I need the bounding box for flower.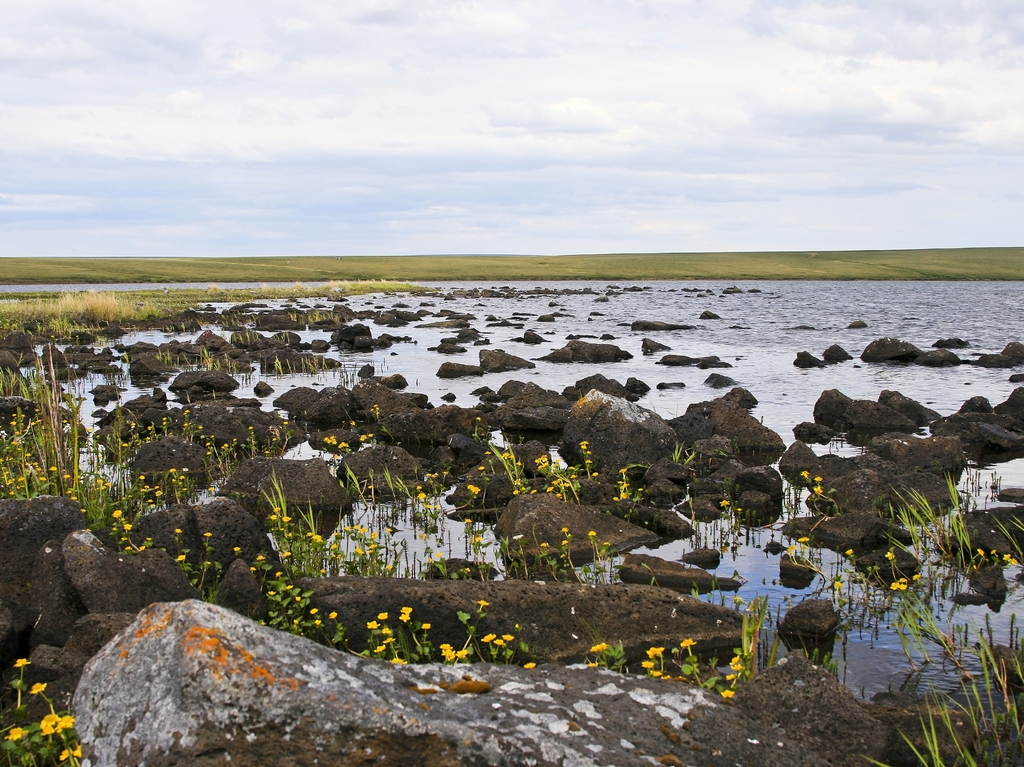
Here it is: 31 679 51 695.
